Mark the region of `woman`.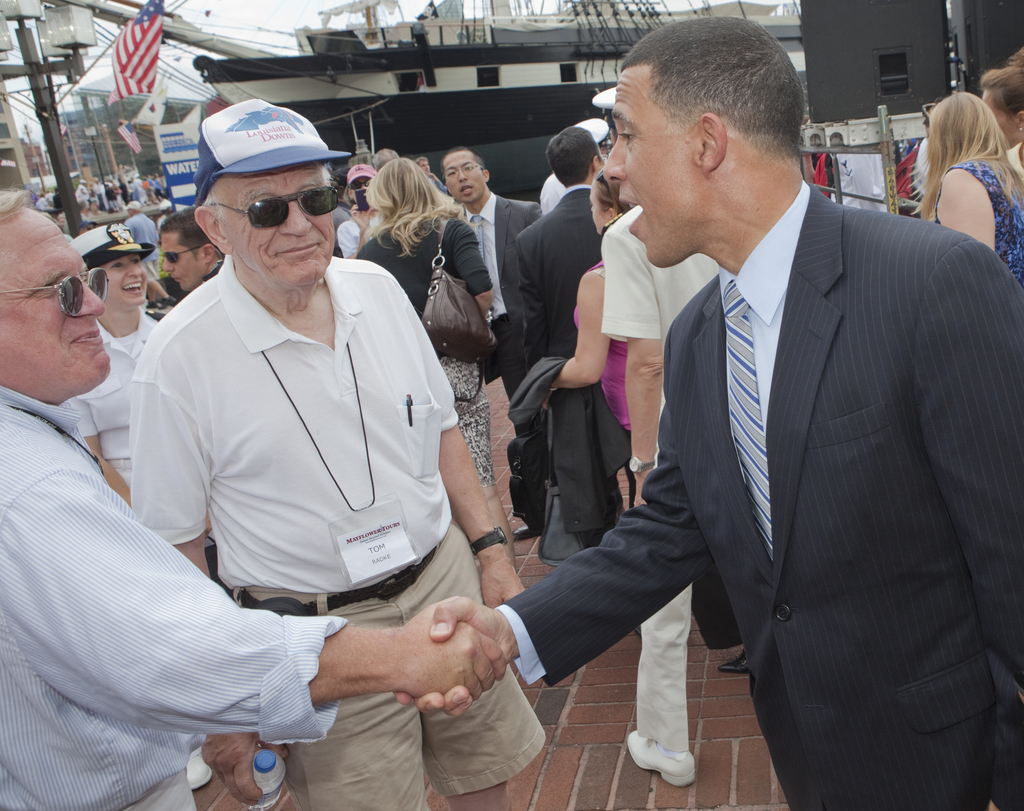
Region: box=[538, 164, 637, 507].
